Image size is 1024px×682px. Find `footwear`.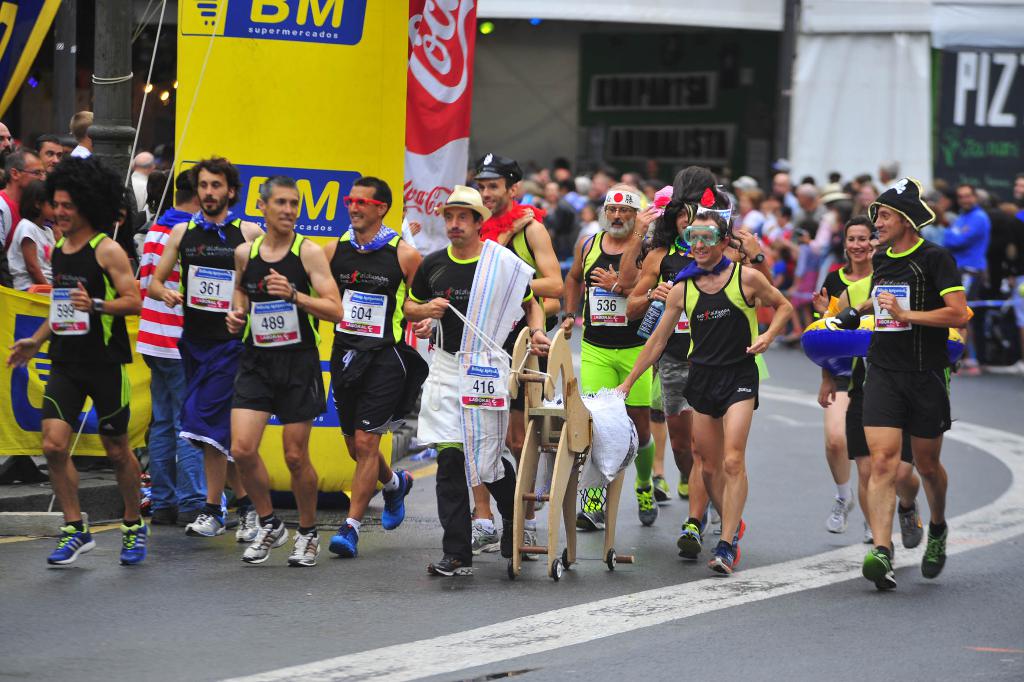
822,490,856,535.
